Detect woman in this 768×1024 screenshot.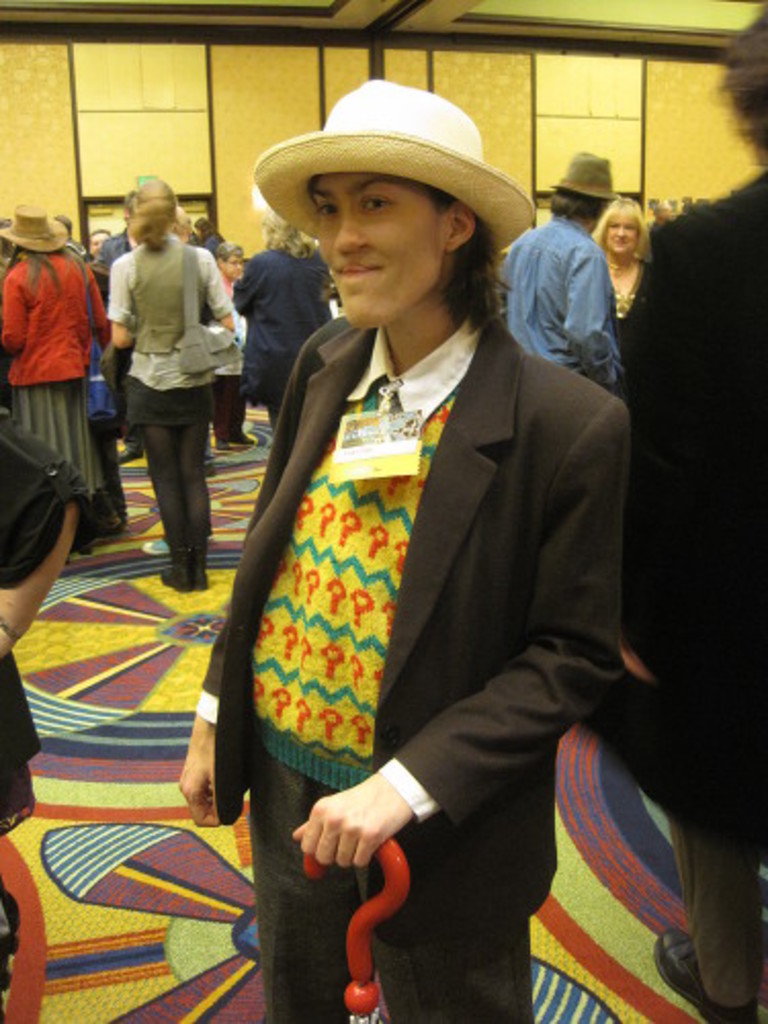
Detection: detection(588, 197, 655, 332).
